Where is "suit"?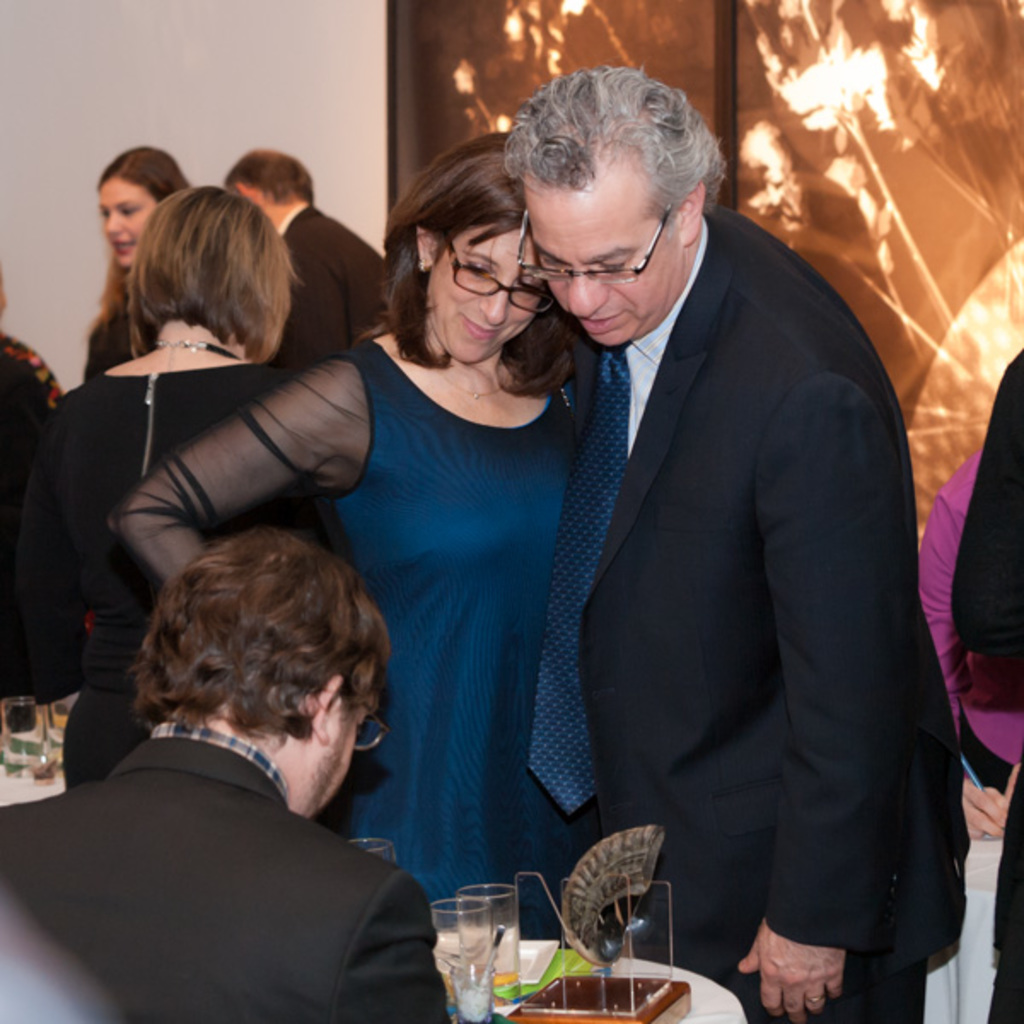
x1=0 y1=720 x2=447 y2=1022.
